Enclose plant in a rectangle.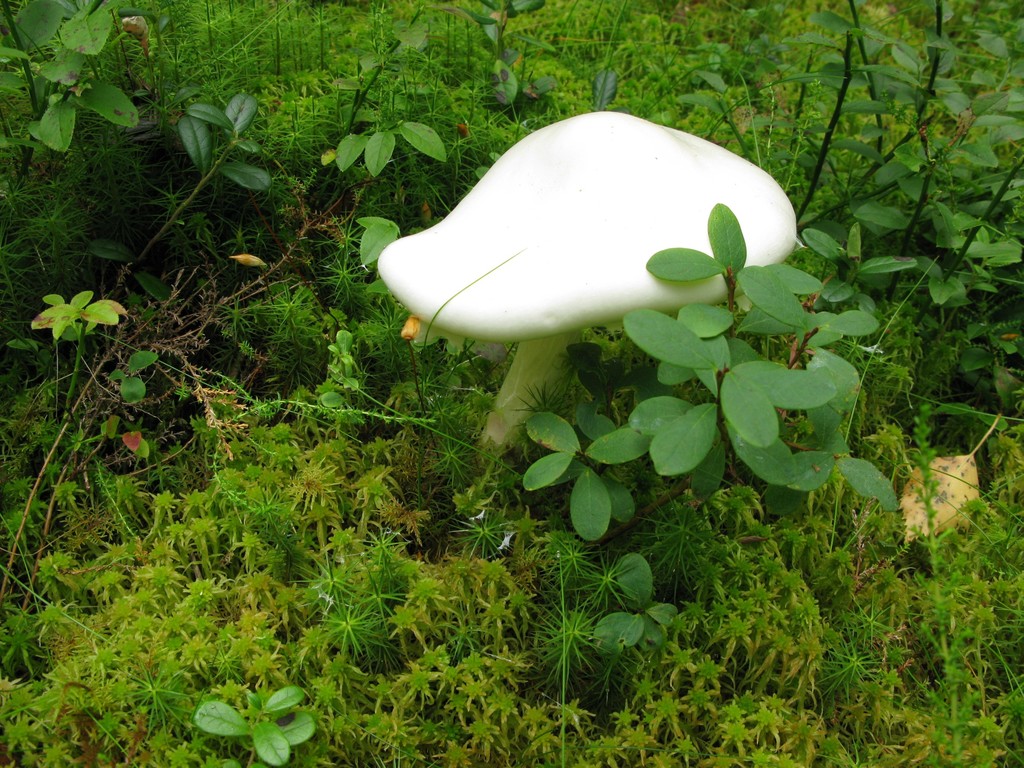
[1,258,207,574].
